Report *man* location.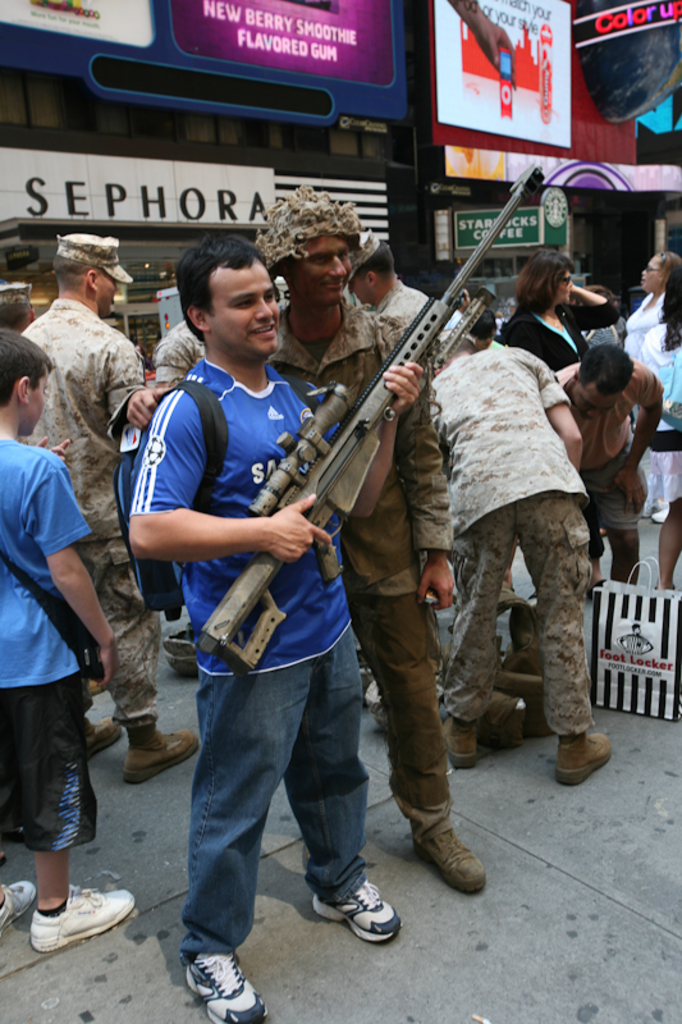
Report: detection(151, 319, 205, 390).
